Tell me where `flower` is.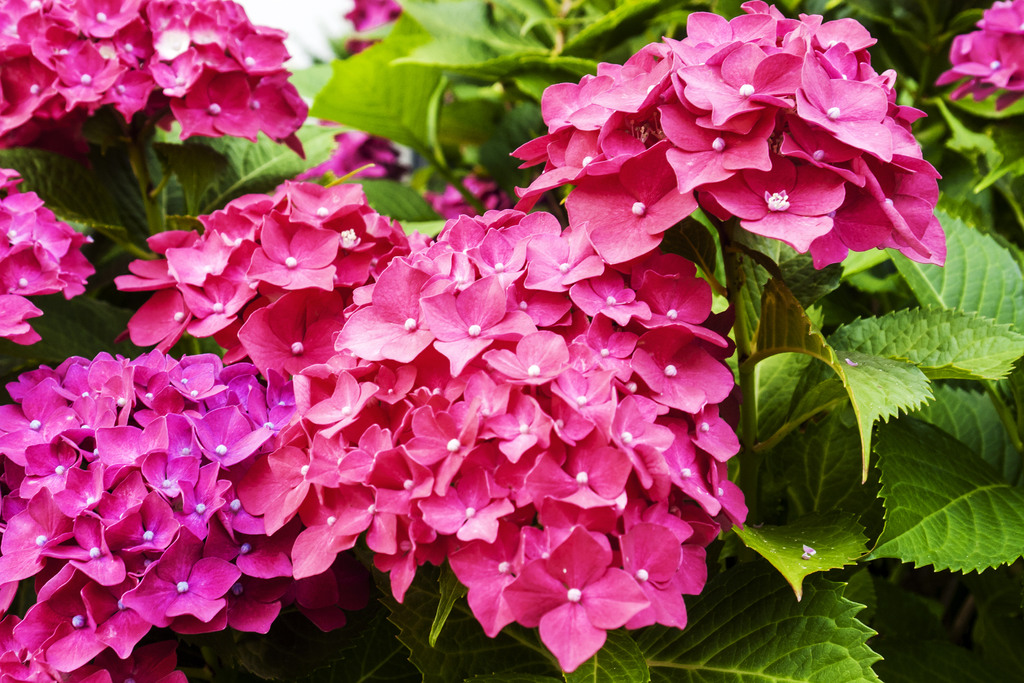
`flower` is at x1=498, y1=525, x2=646, y2=659.
